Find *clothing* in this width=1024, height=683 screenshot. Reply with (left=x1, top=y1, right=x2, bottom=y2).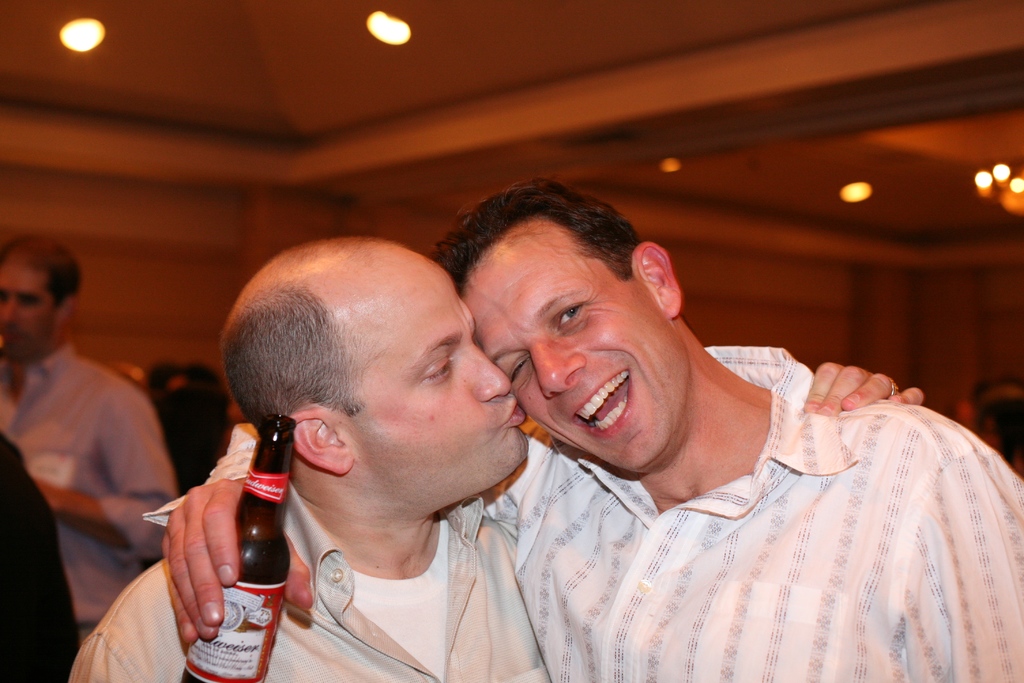
(left=131, top=333, right=1023, bottom=680).
